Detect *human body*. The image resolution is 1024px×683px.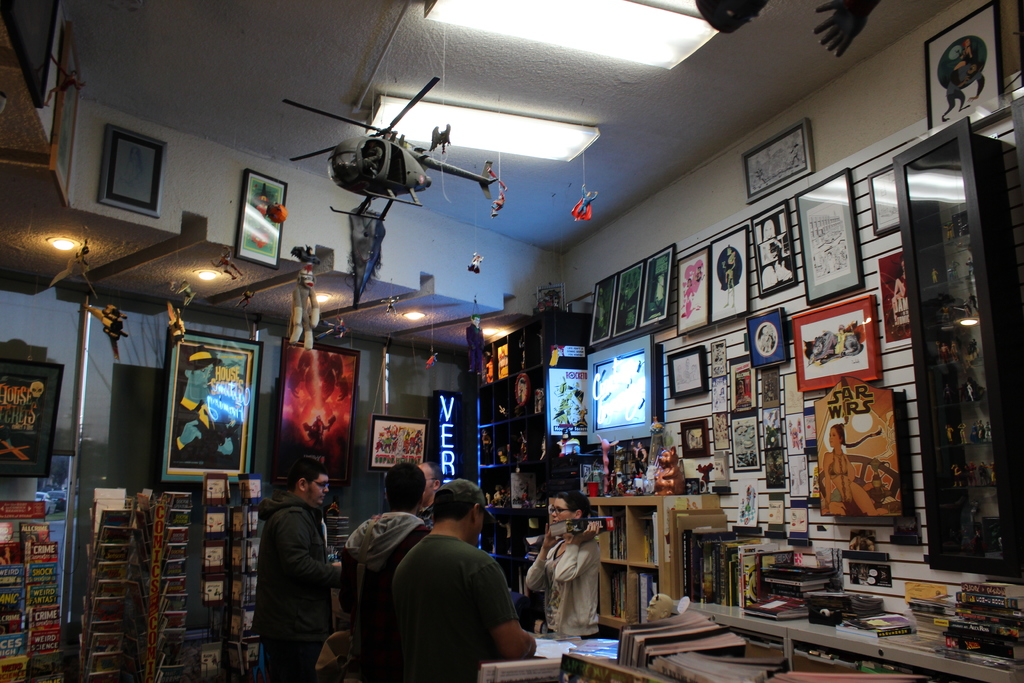
rect(528, 524, 612, 645).
